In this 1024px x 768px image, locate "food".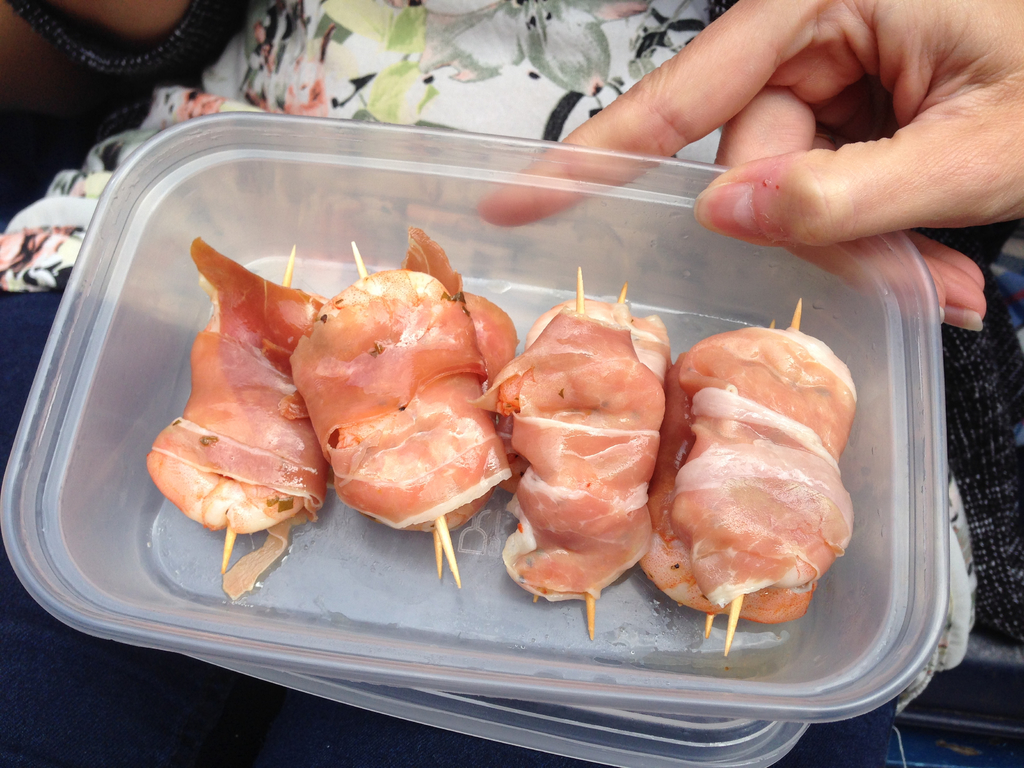
Bounding box: bbox=(468, 295, 669, 600).
